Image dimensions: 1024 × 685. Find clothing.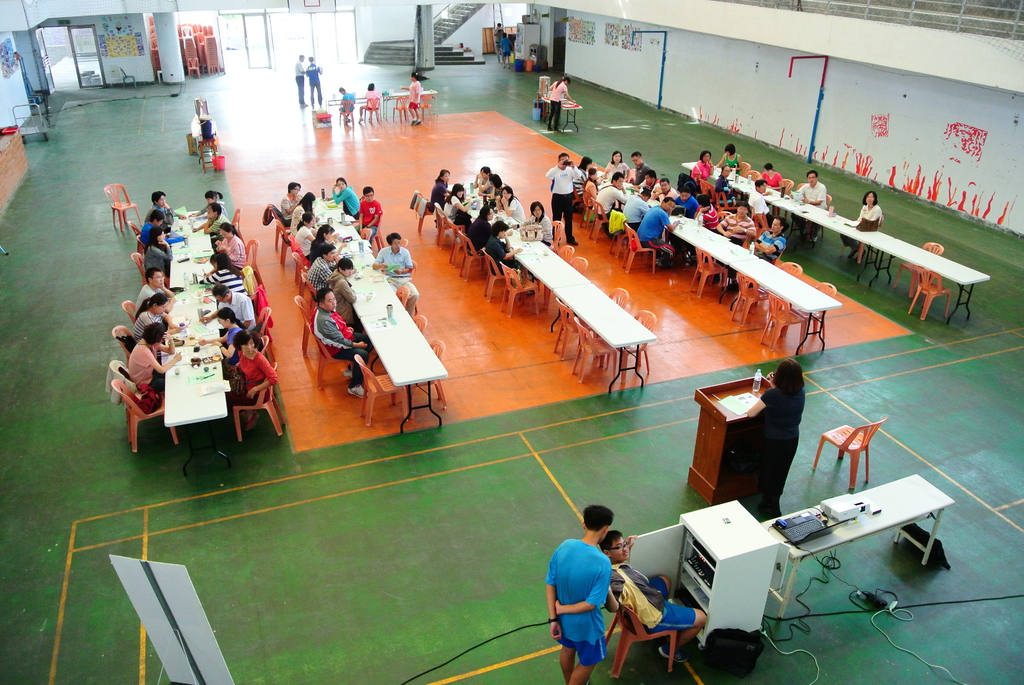
x1=131 y1=306 x2=168 y2=345.
